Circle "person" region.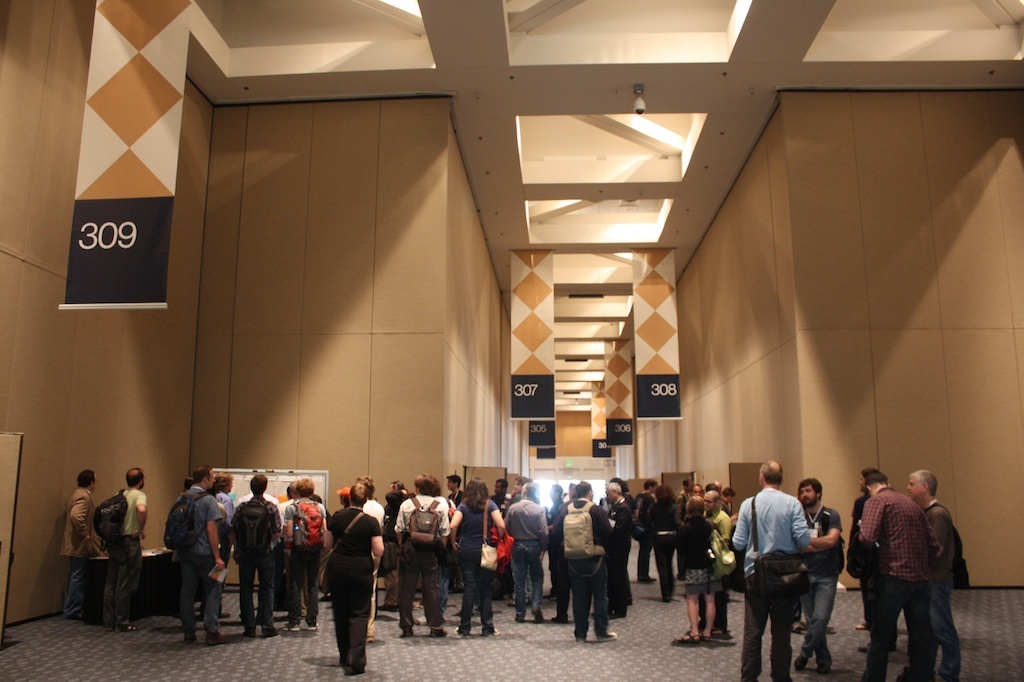
Region: <bbox>549, 476, 613, 648</bbox>.
